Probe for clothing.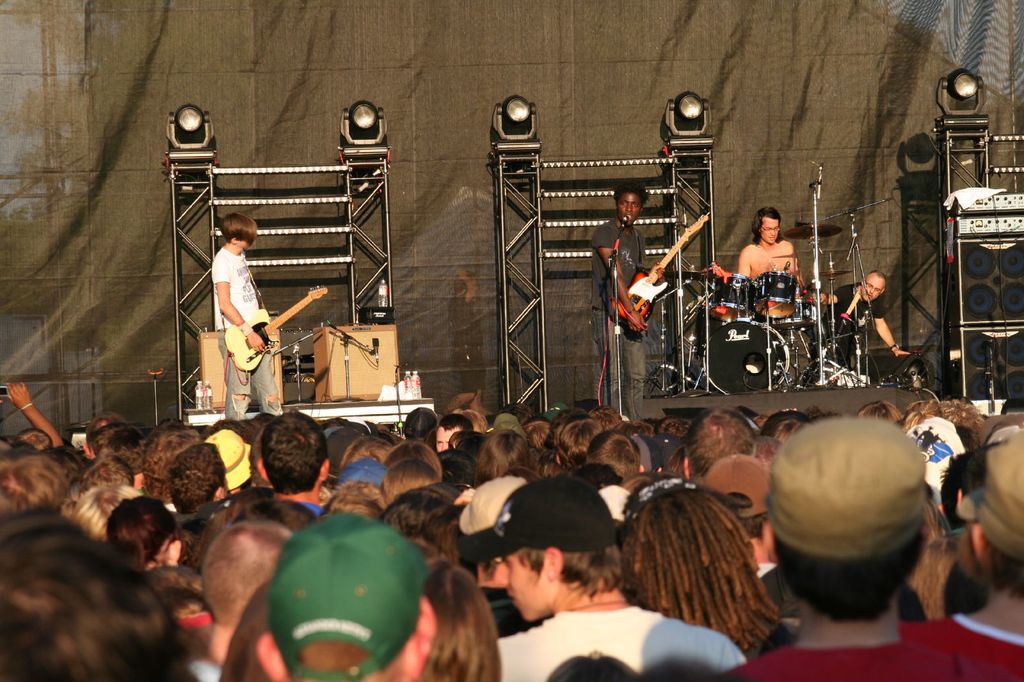
Probe result: rect(808, 279, 881, 372).
